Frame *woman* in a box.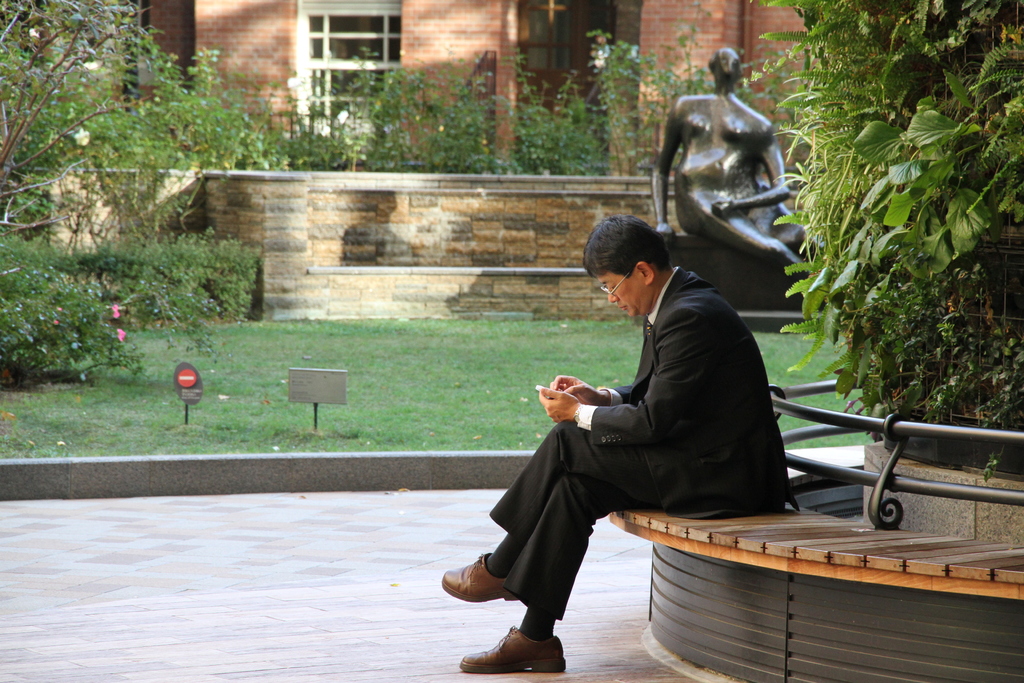
(652,45,815,279).
